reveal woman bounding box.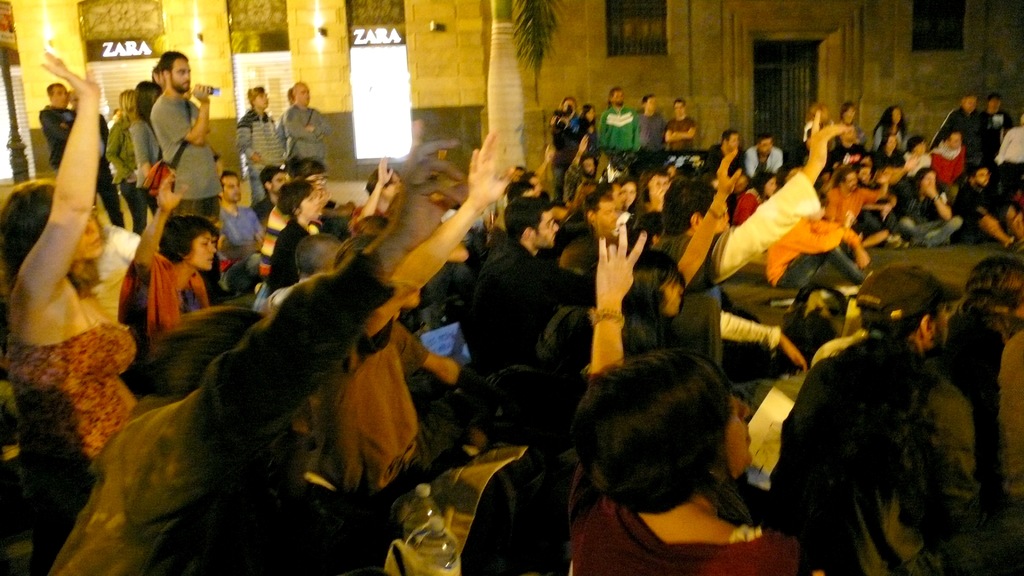
Revealed: (left=4, top=52, right=145, bottom=464).
